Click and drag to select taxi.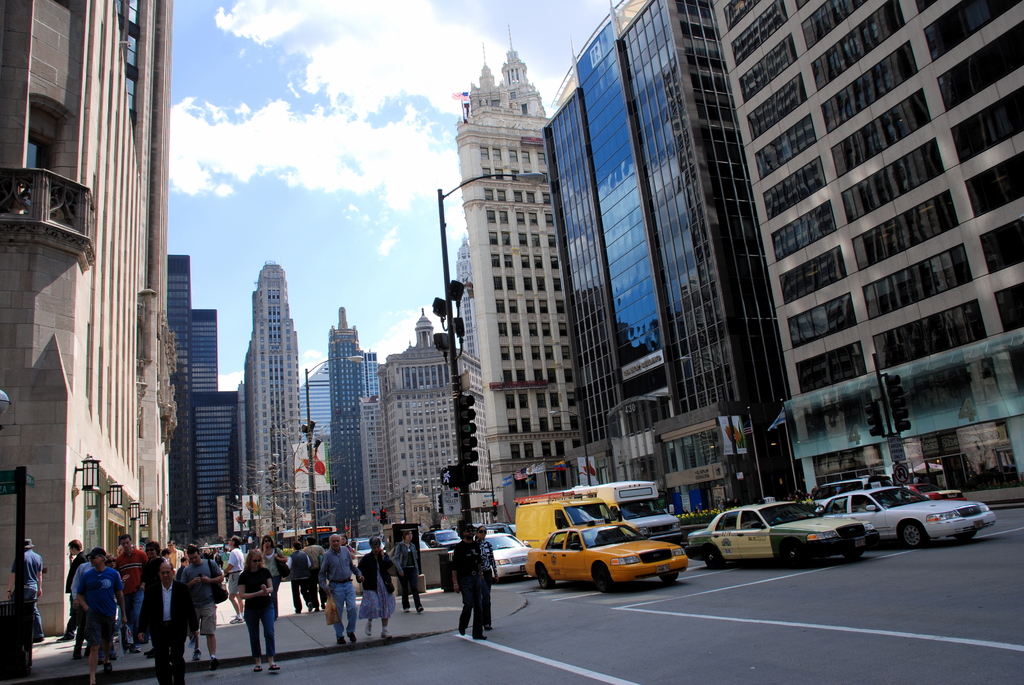
Selection: (902, 483, 967, 498).
